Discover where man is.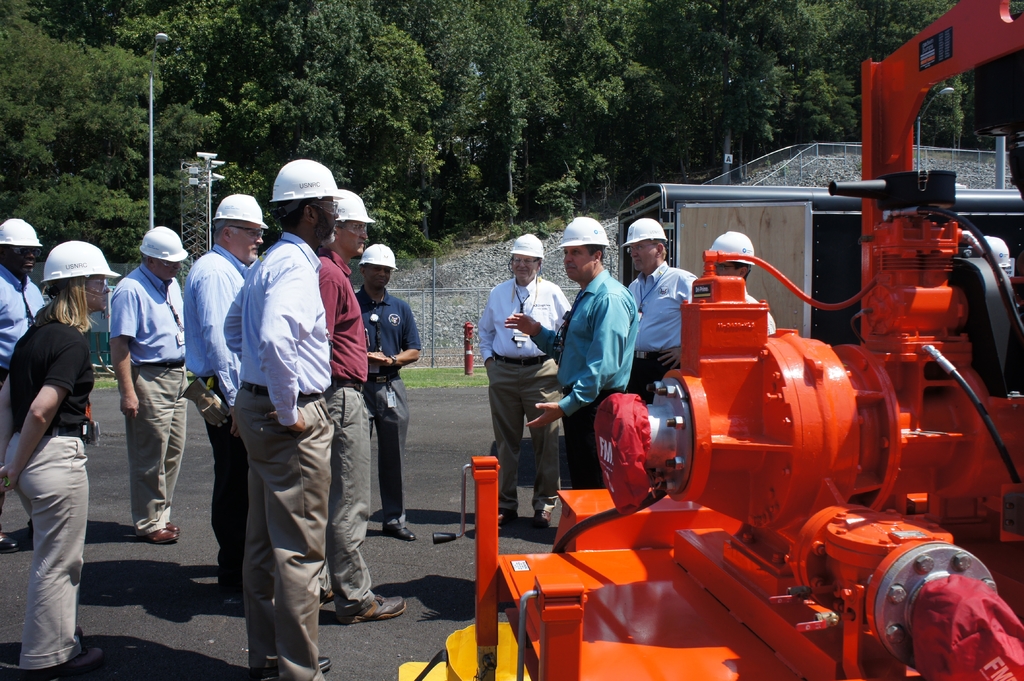
Discovered at region(330, 189, 419, 626).
